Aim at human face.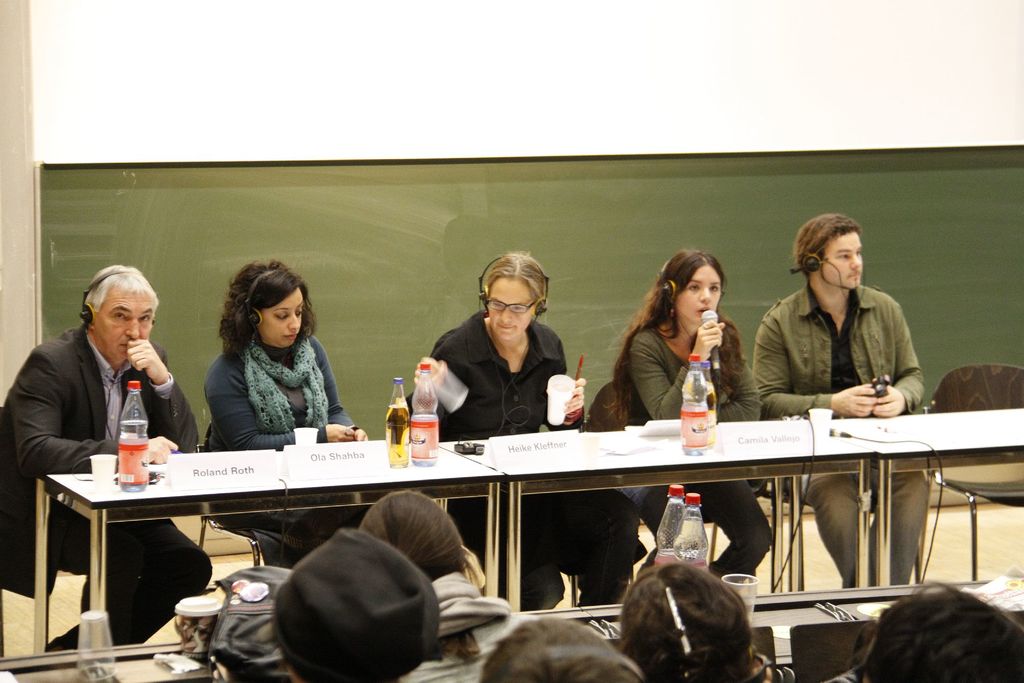
Aimed at locate(96, 294, 154, 359).
